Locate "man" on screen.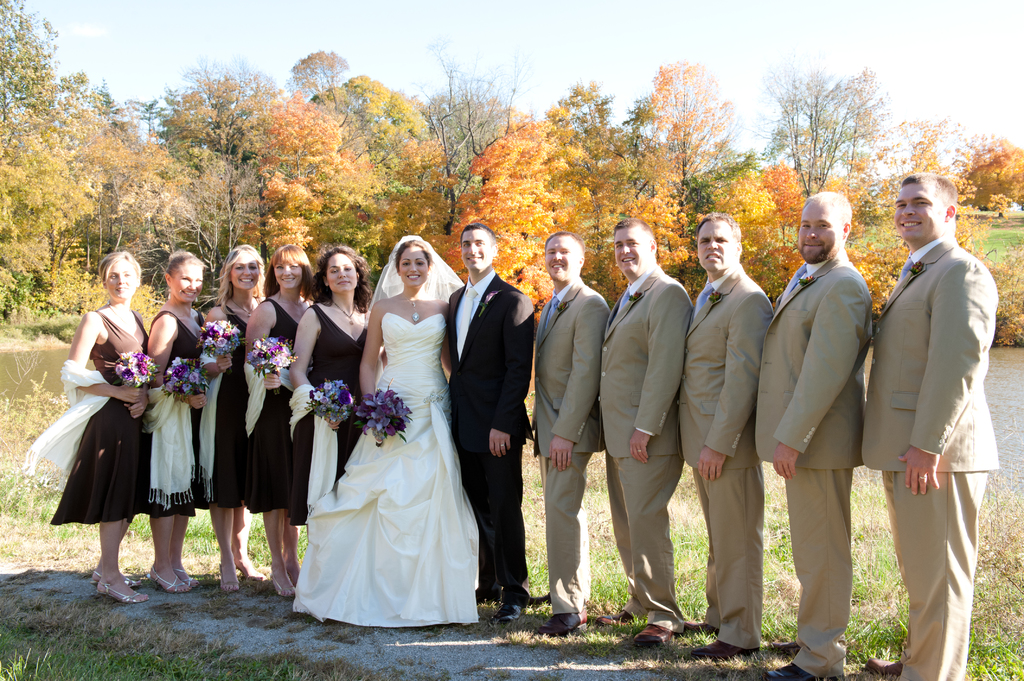
On screen at 678, 214, 772, 659.
